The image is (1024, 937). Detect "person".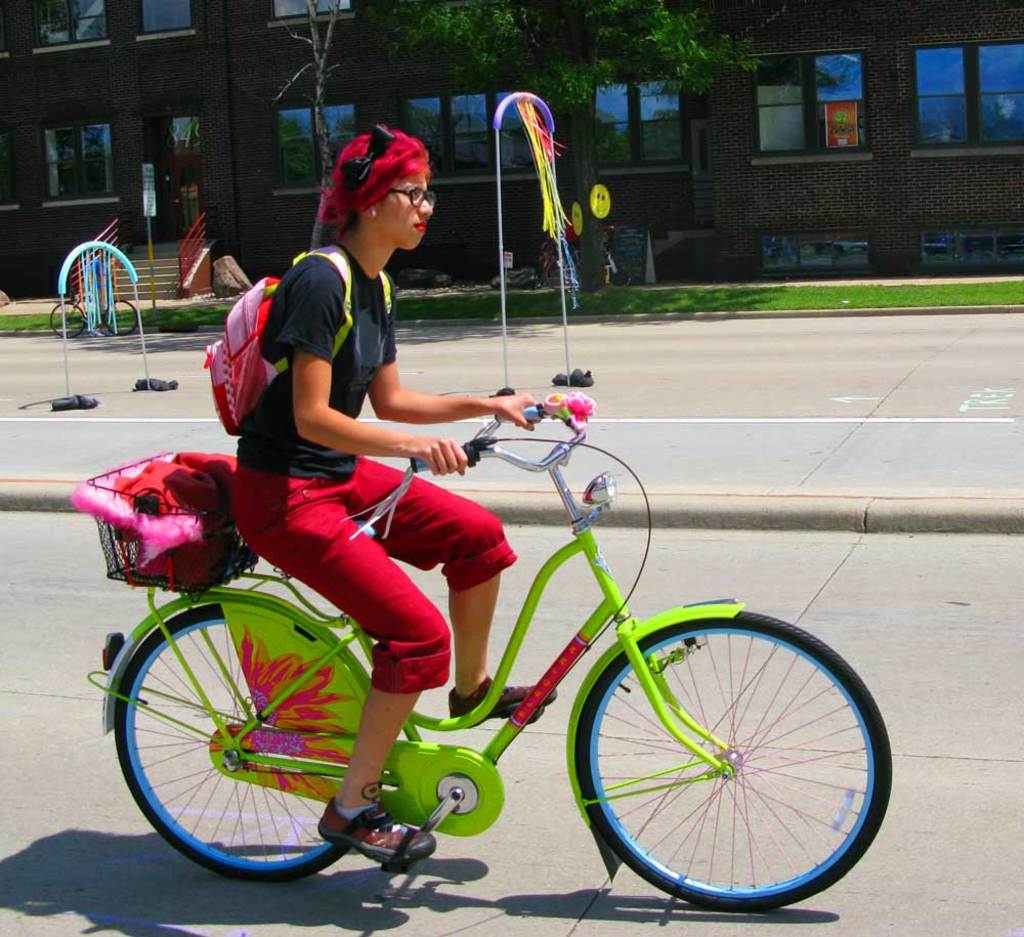
Detection: box=[188, 150, 525, 786].
